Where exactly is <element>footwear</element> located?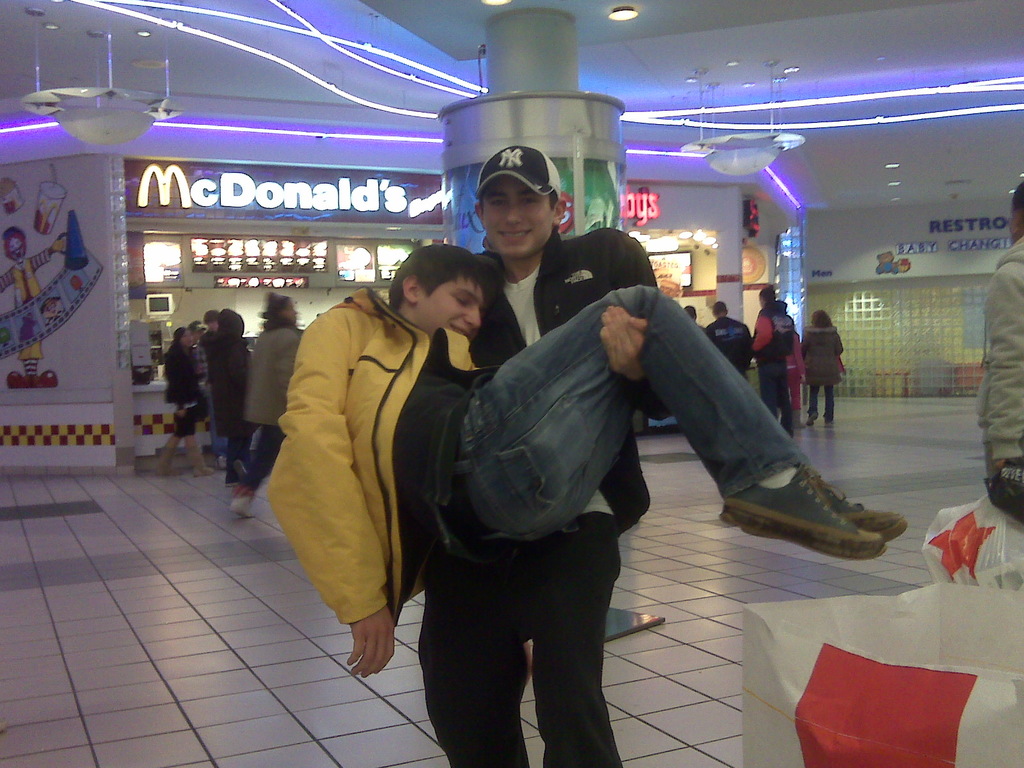
Its bounding box is left=721, top=462, right=913, bottom=552.
